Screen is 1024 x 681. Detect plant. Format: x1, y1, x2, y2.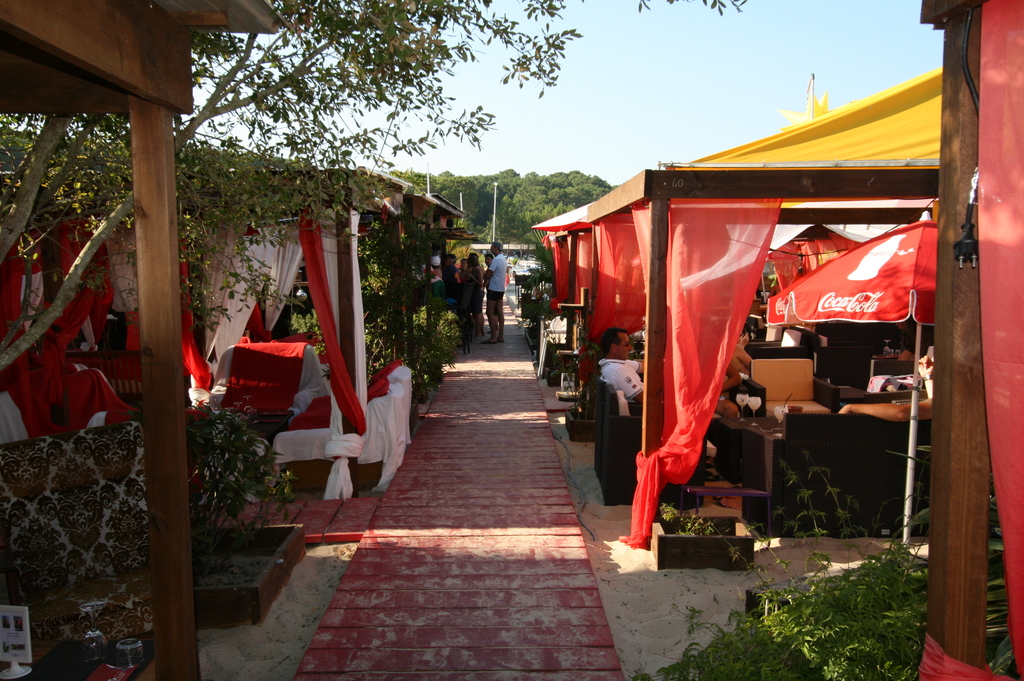
650, 500, 724, 547.
